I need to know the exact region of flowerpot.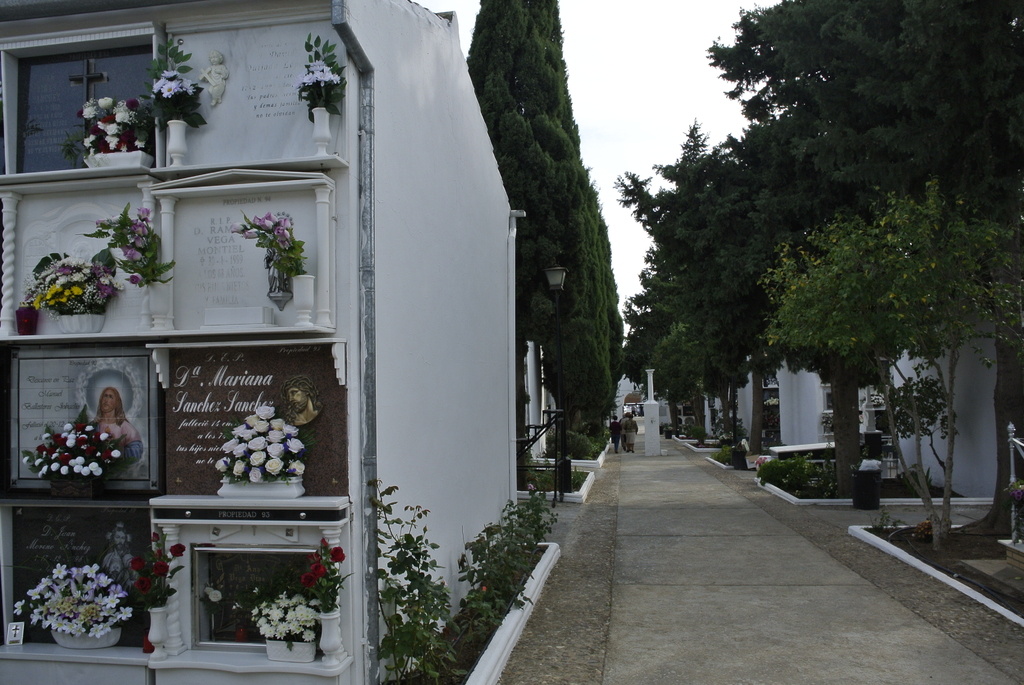
Region: [left=148, top=284, right=172, bottom=329].
